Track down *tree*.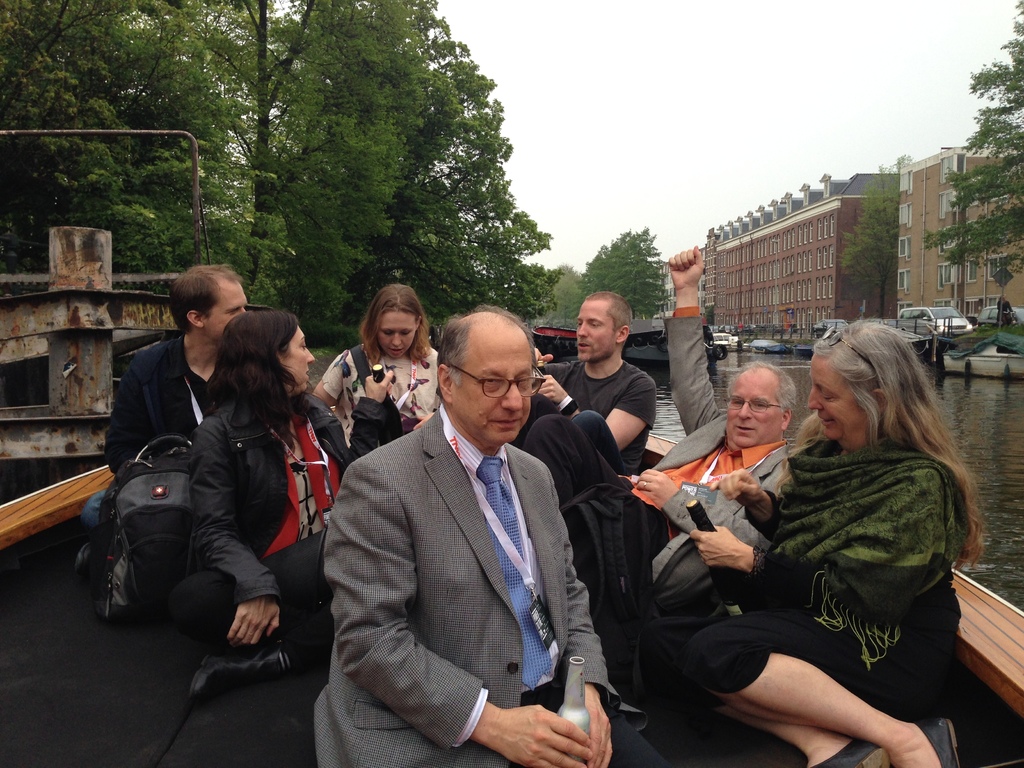
Tracked to [922, 0, 1023, 266].
